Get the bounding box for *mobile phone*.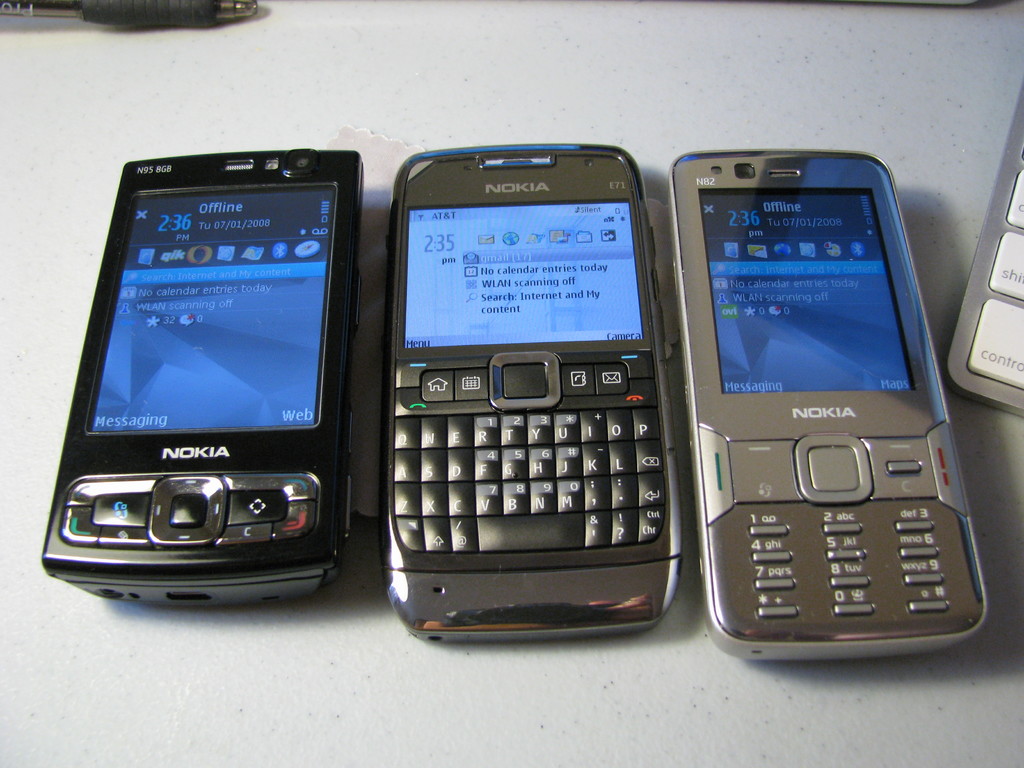
[x1=673, y1=150, x2=990, y2=662].
